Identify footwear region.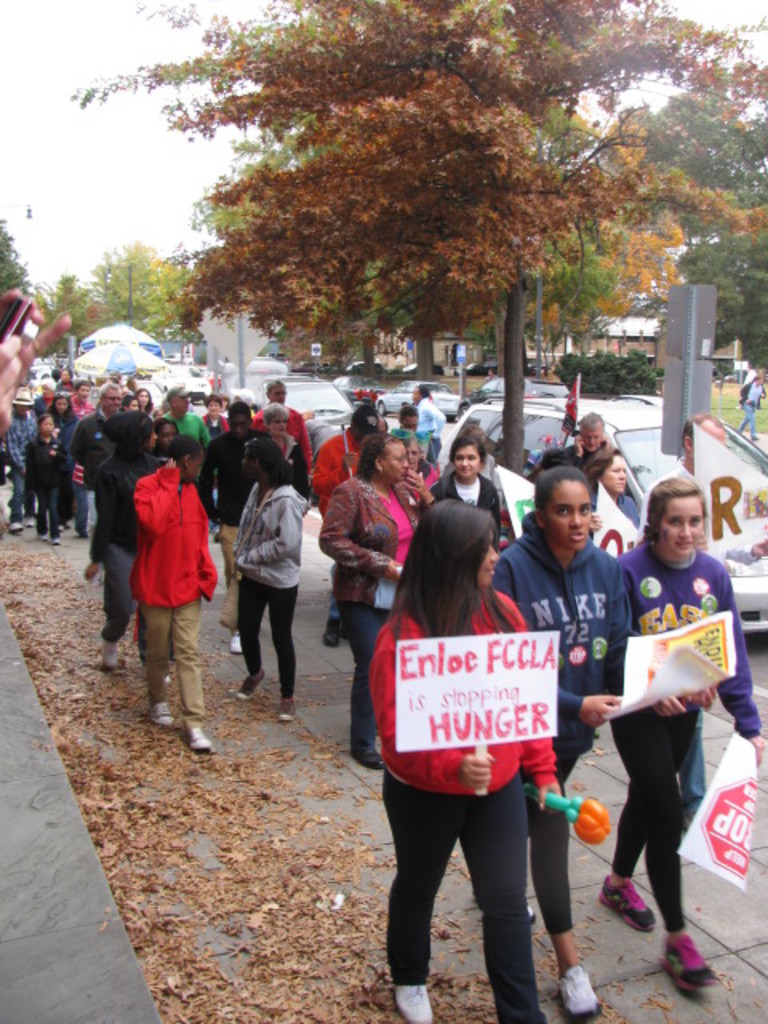
Region: [152, 707, 178, 722].
